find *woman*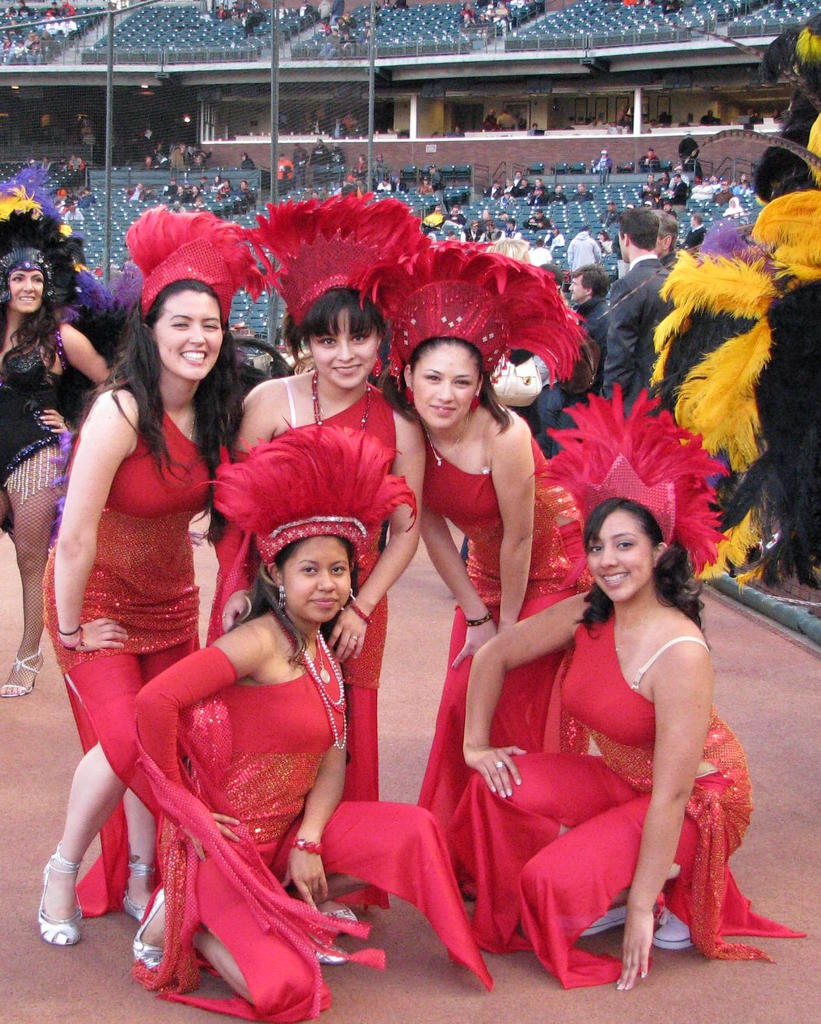
left=187, top=186, right=203, bottom=205
